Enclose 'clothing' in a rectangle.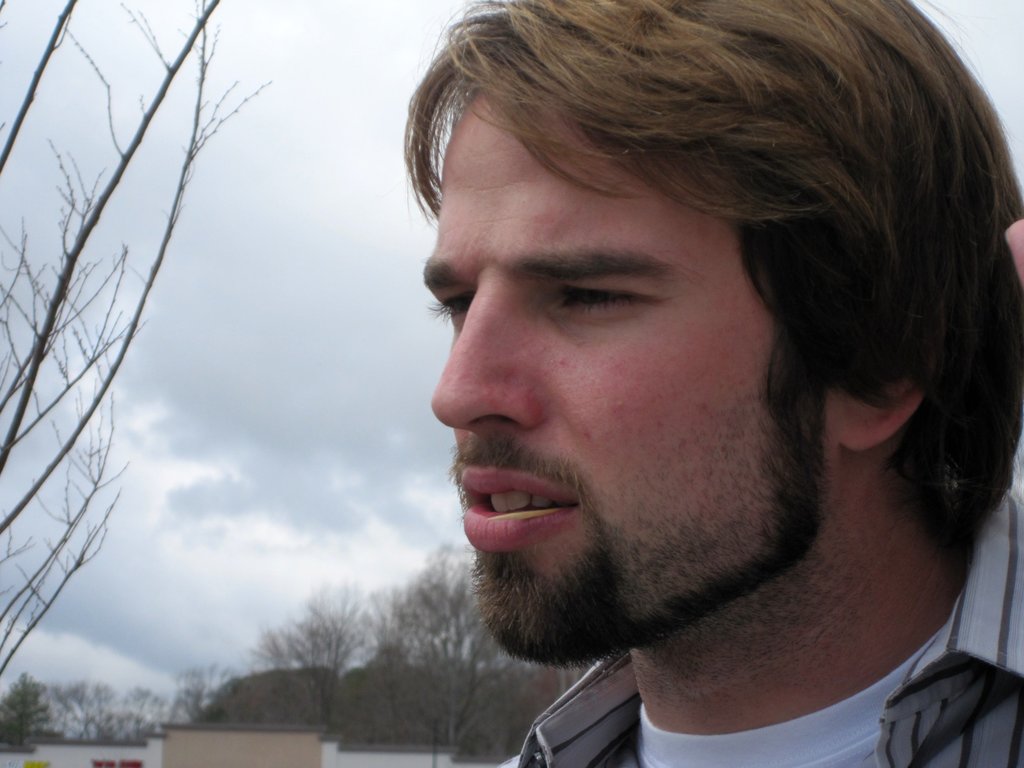
bbox(493, 477, 1023, 767).
